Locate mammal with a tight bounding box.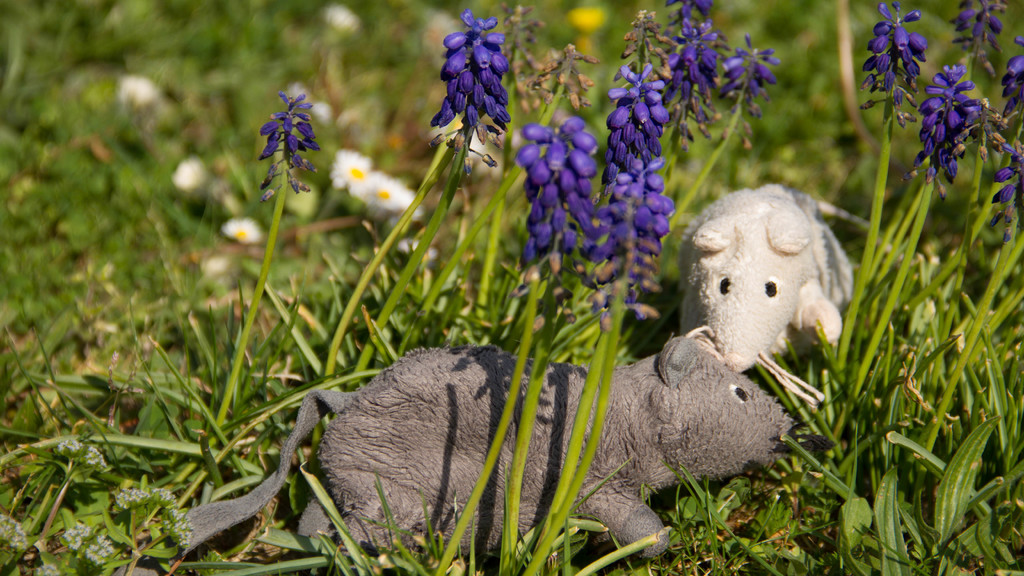
(170, 331, 791, 559).
